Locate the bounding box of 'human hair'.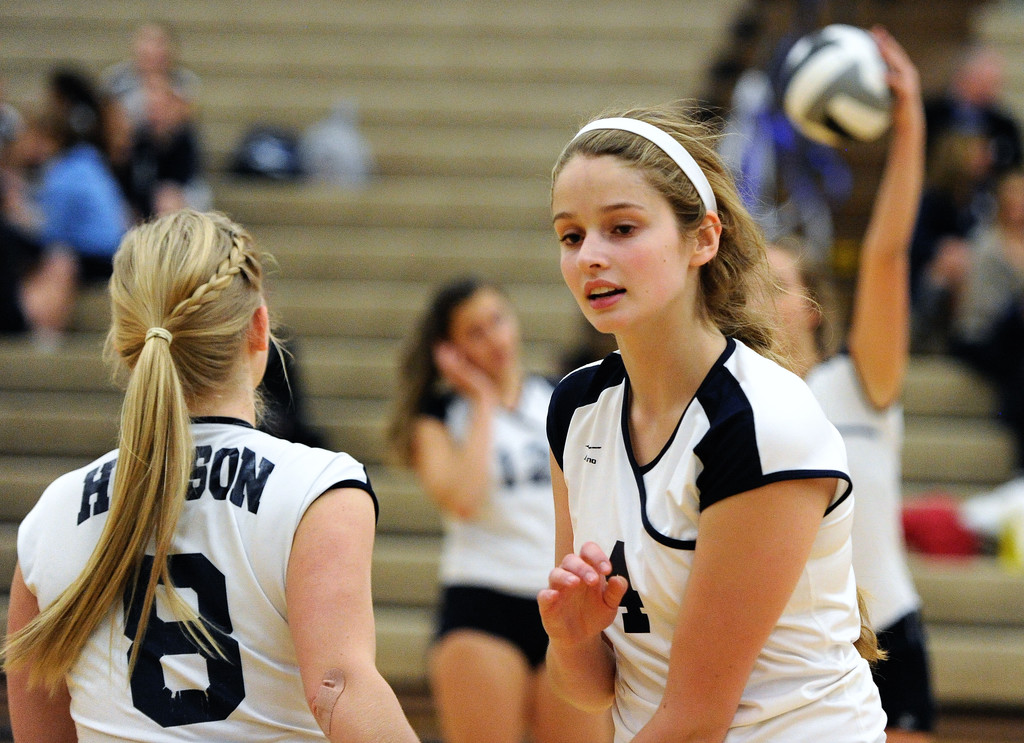
Bounding box: (left=0, top=215, right=286, bottom=680).
